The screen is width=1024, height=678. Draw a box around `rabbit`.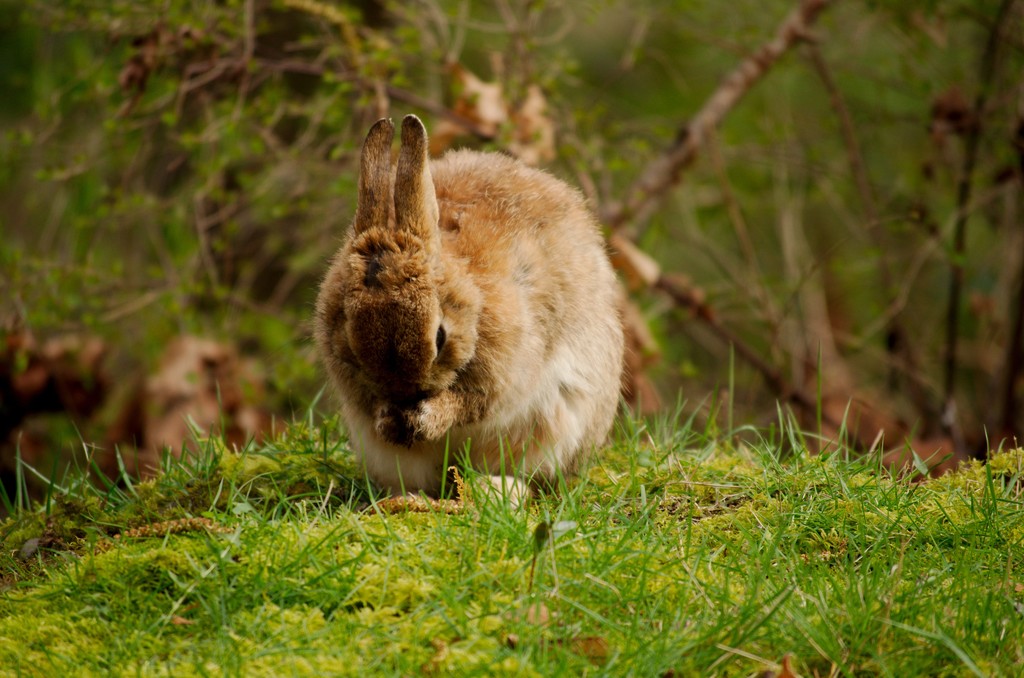
select_region(310, 110, 631, 498).
